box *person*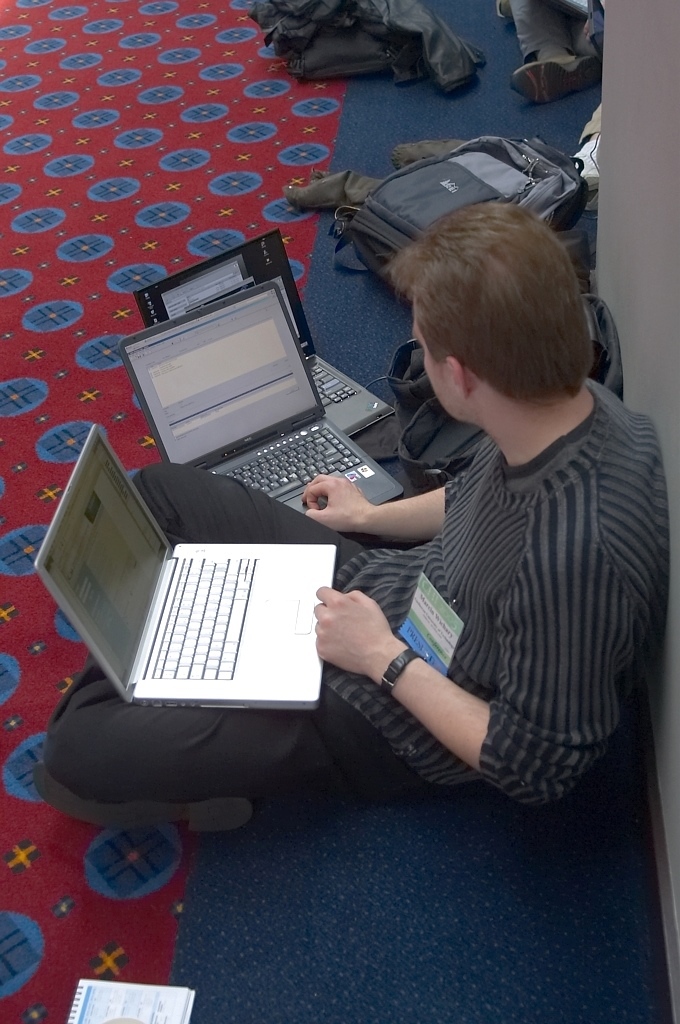
bbox(500, 0, 603, 108)
